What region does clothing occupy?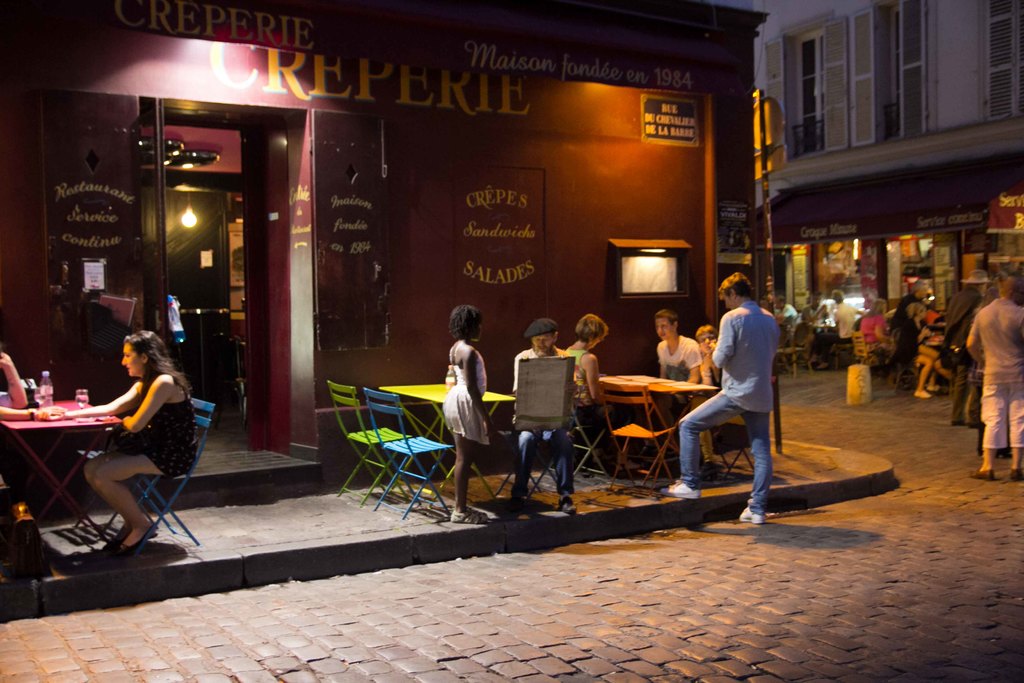
681/354/724/460.
